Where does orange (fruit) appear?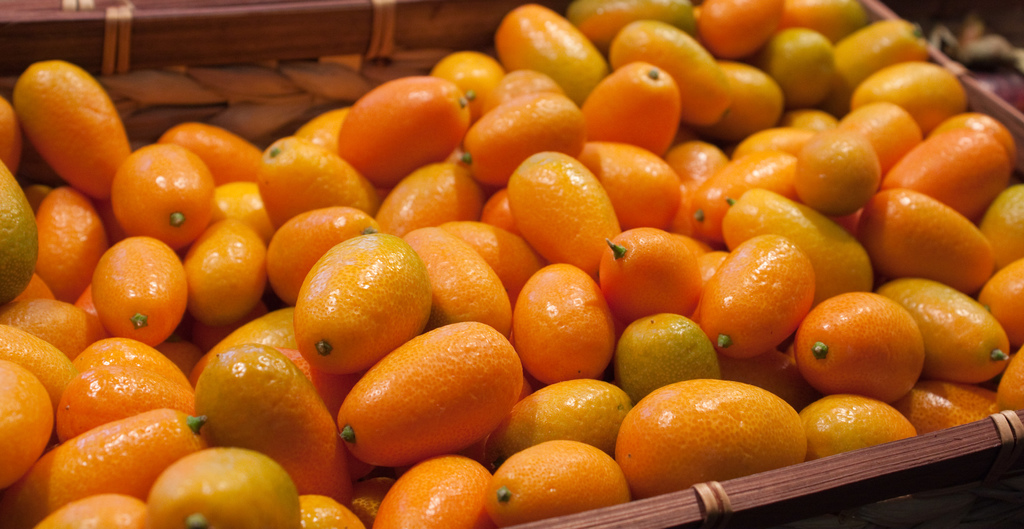
Appears at crop(661, 140, 711, 218).
